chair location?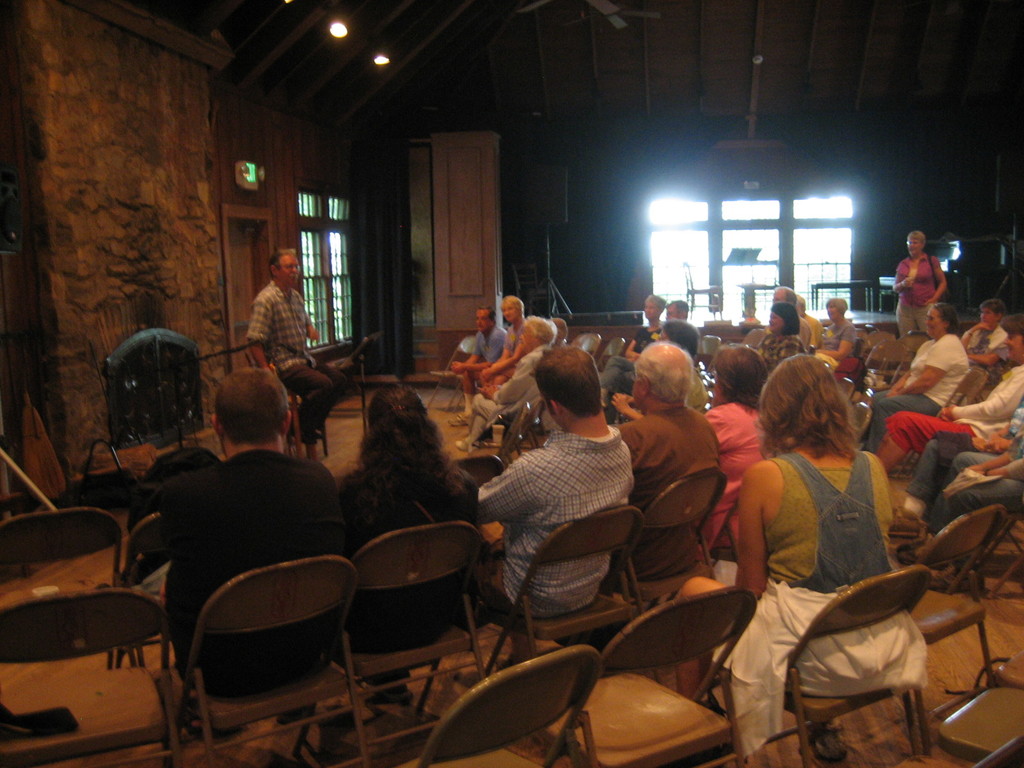
rect(520, 590, 763, 767)
